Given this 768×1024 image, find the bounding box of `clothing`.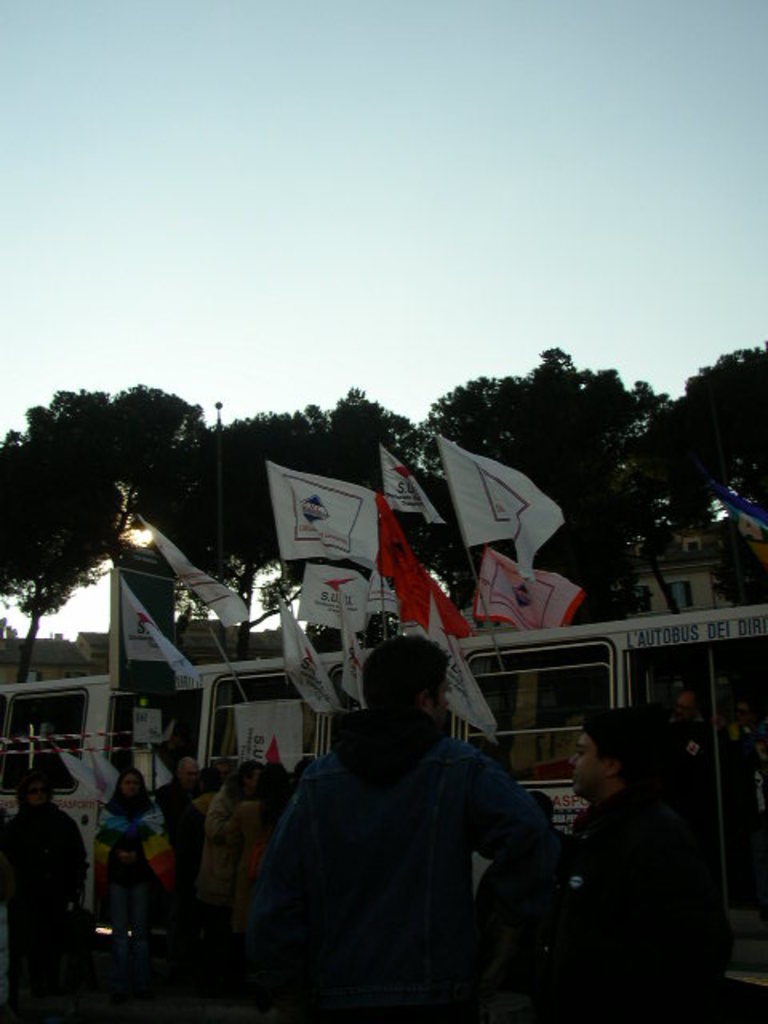
region(0, 803, 94, 1022).
